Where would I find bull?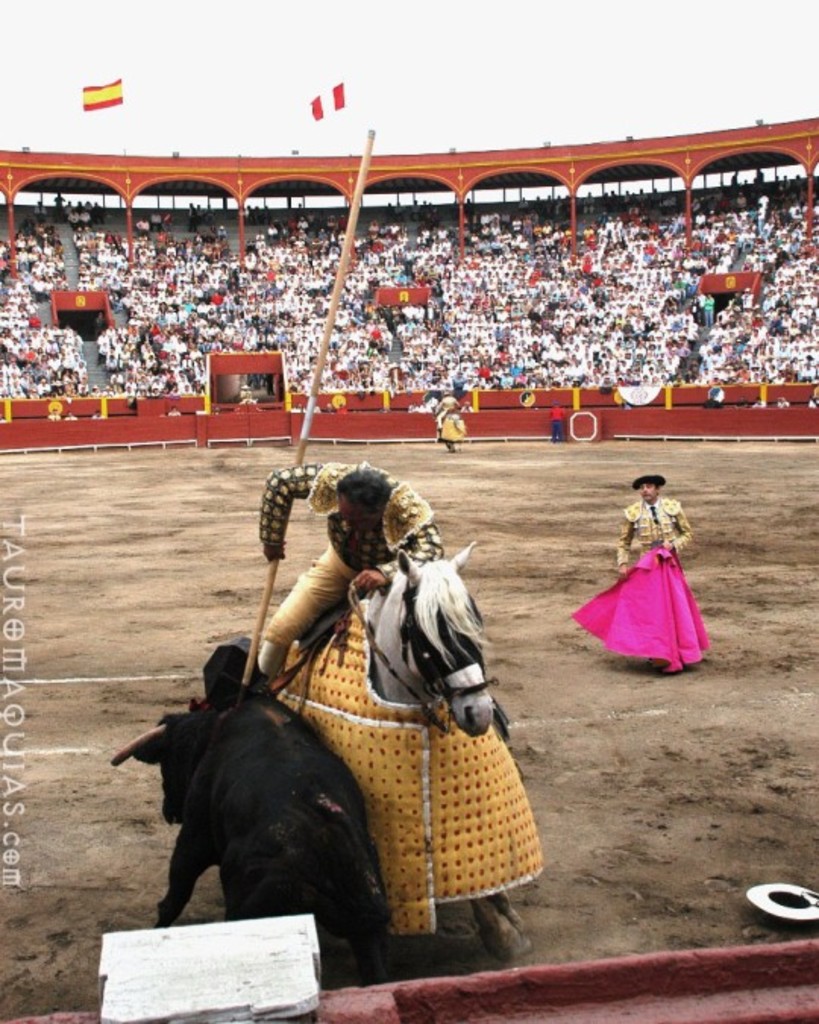
At (108, 643, 372, 971).
